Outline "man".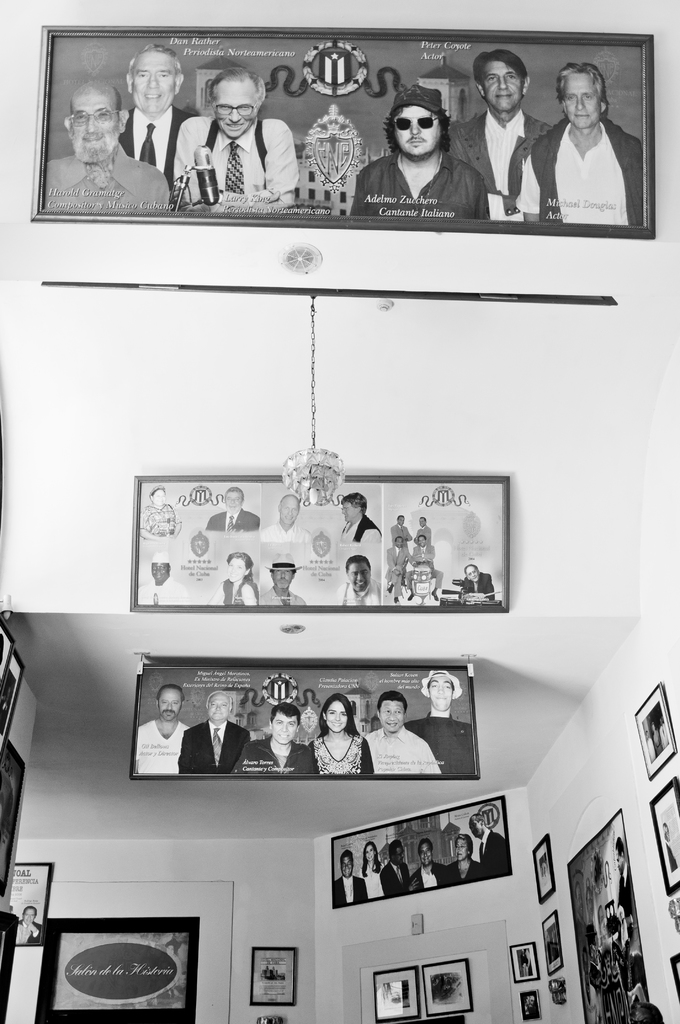
Outline: [x1=616, y1=833, x2=632, y2=916].
